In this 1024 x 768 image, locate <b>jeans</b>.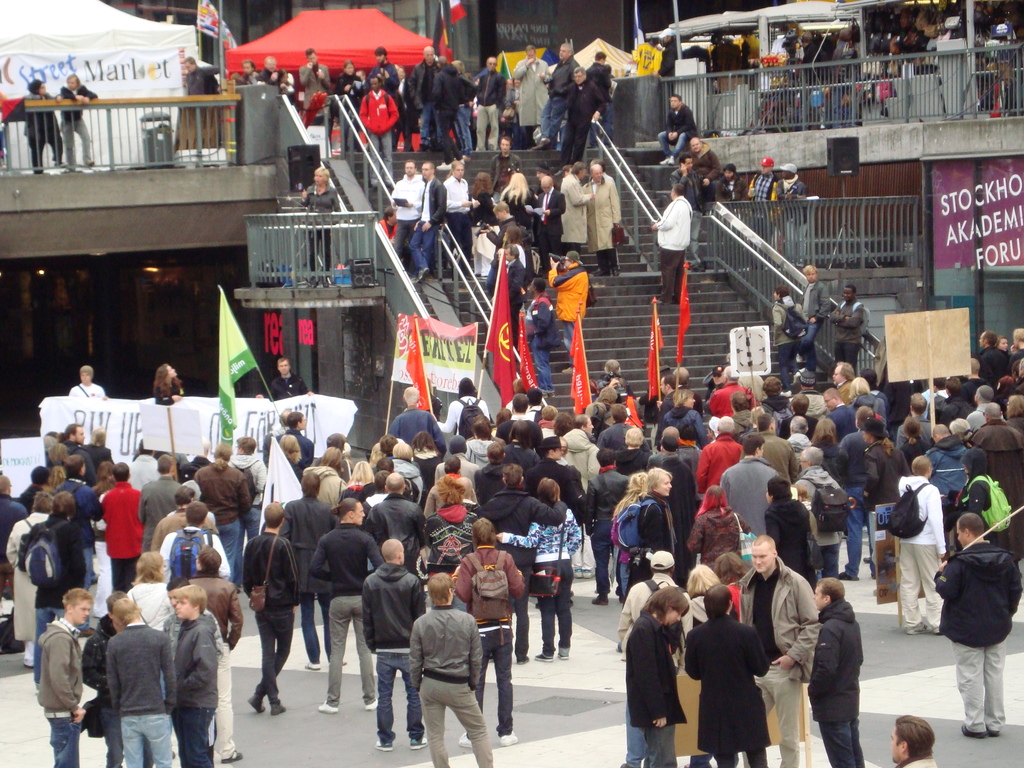
Bounding box: (left=30, top=606, right=62, bottom=680).
